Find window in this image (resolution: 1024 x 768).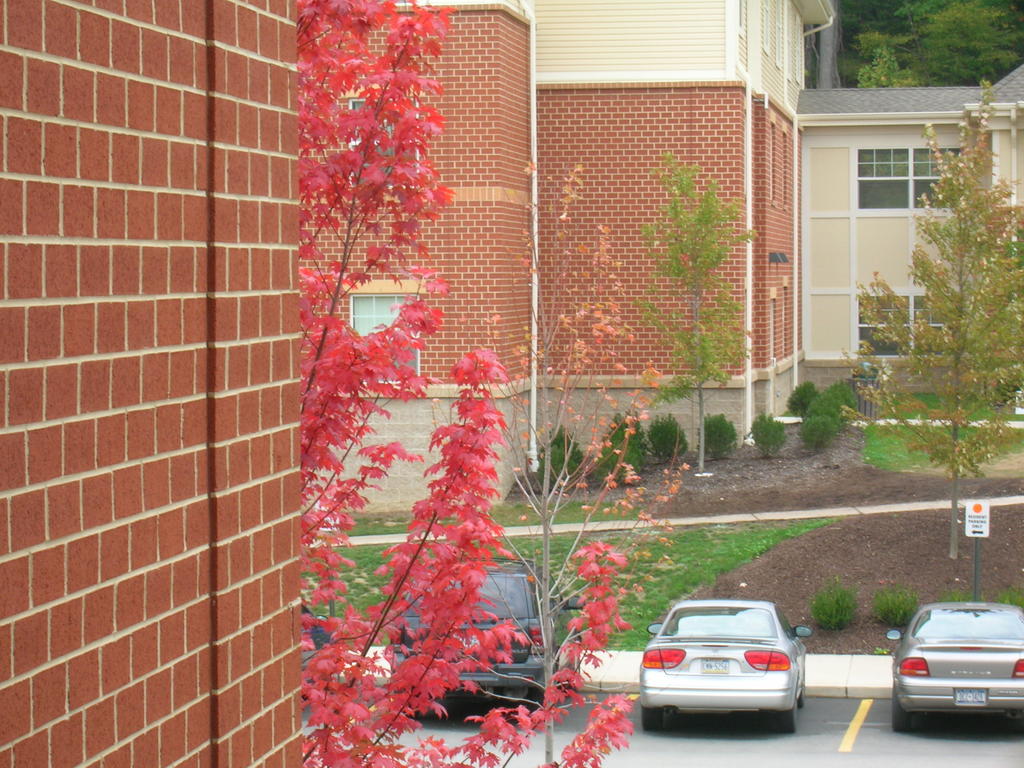
l=347, t=293, r=424, b=383.
